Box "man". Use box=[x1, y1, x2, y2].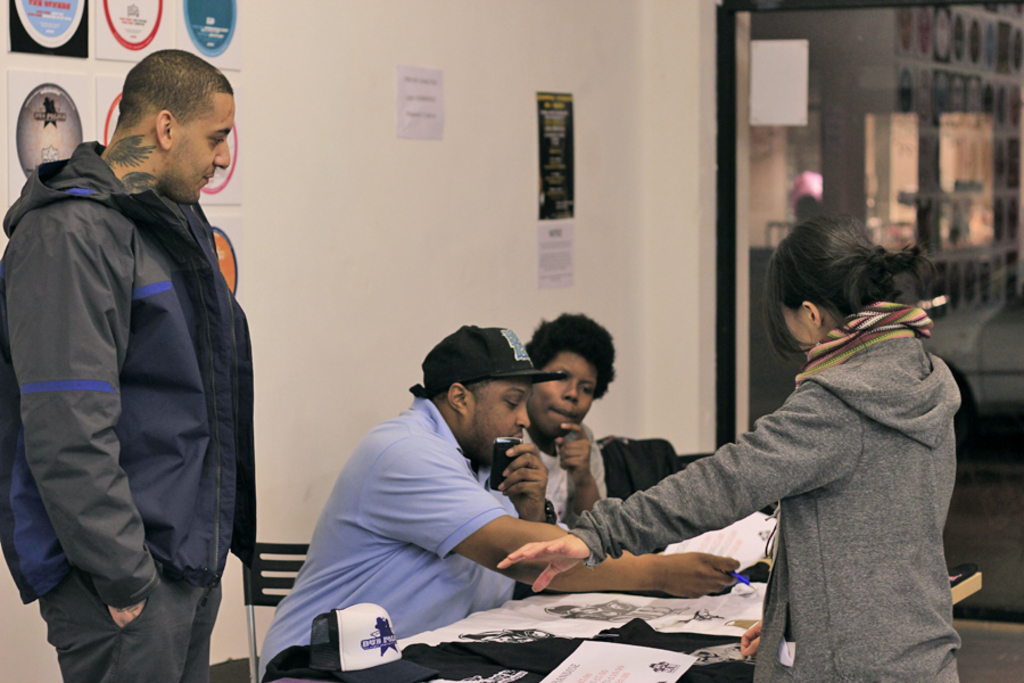
box=[256, 321, 738, 678].
